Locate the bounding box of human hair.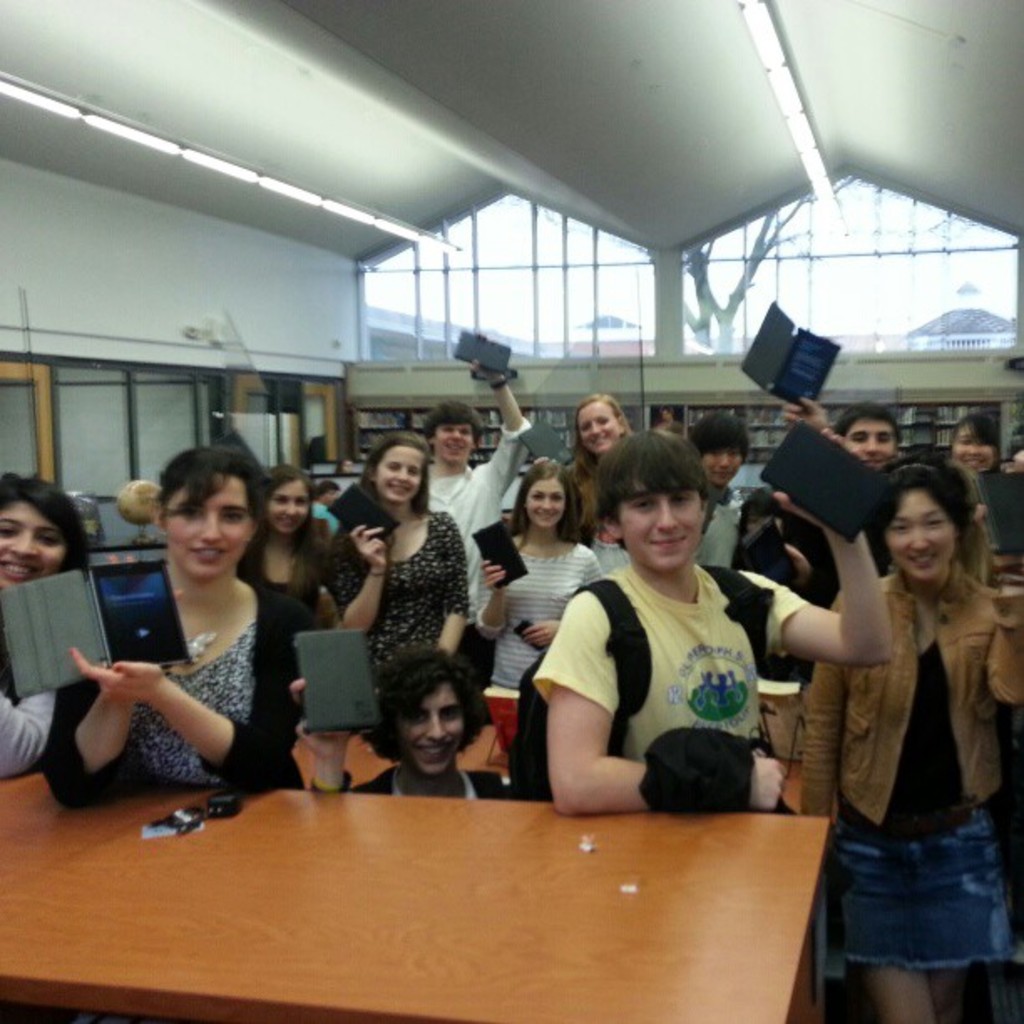
Bounding box: left=236, top=457, right=328, bottom=599.
